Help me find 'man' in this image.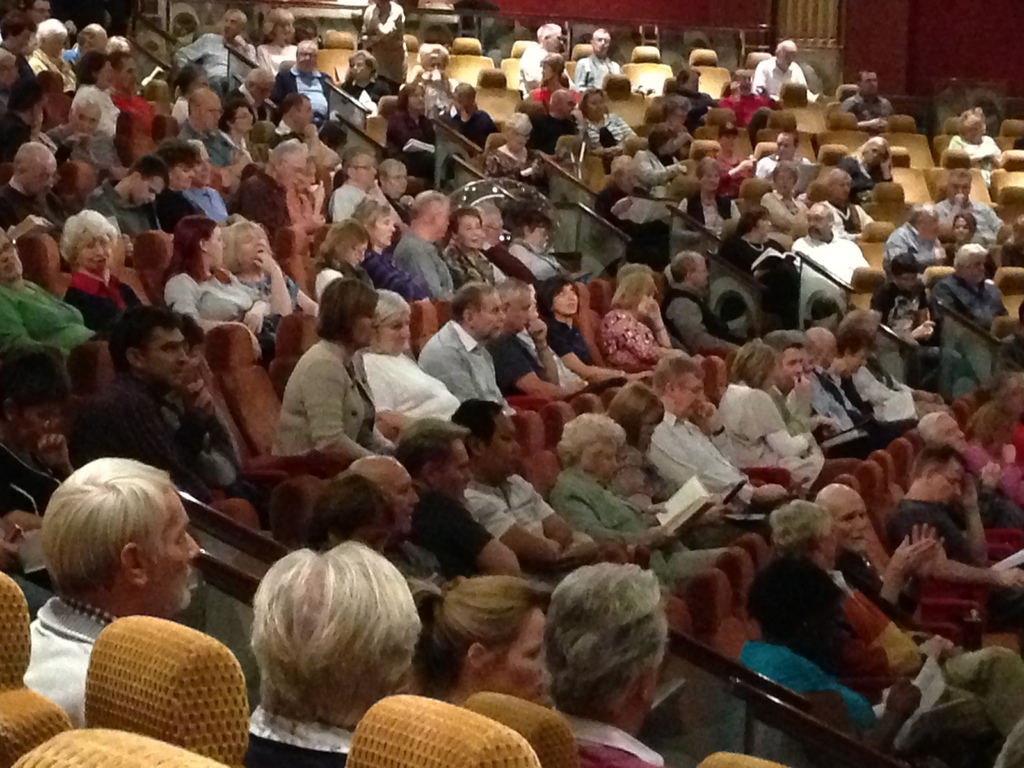
Found it: <bbox>643, 366, 803, 521</bbox>.
